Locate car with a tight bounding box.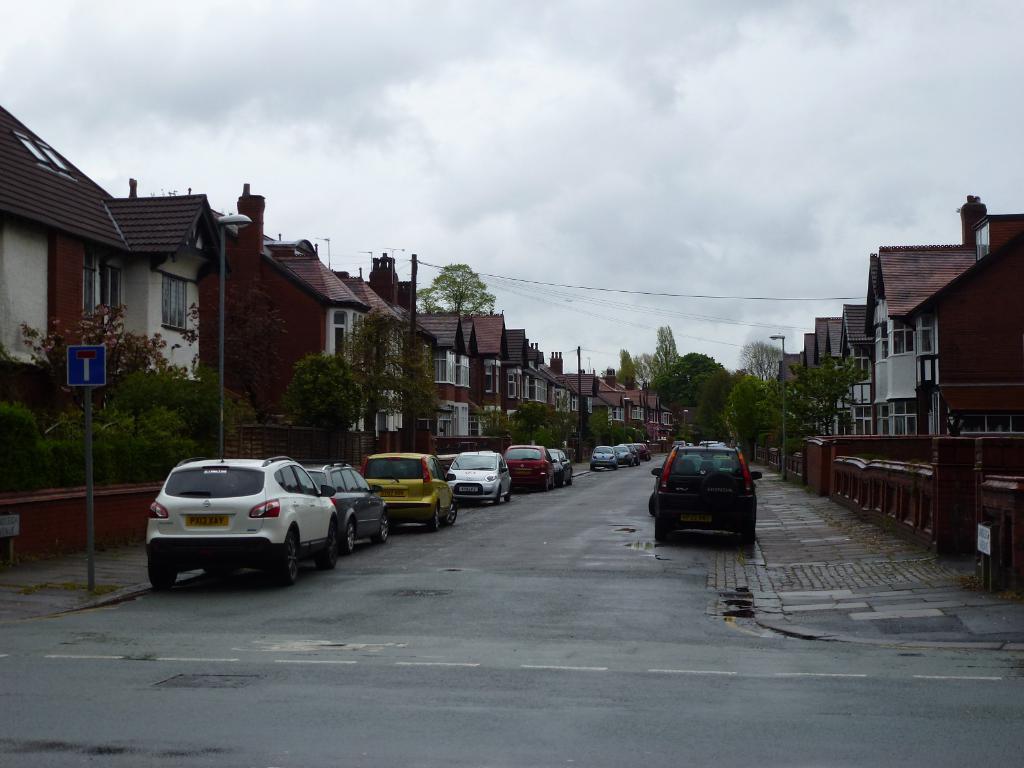
[130,457,367,587].
